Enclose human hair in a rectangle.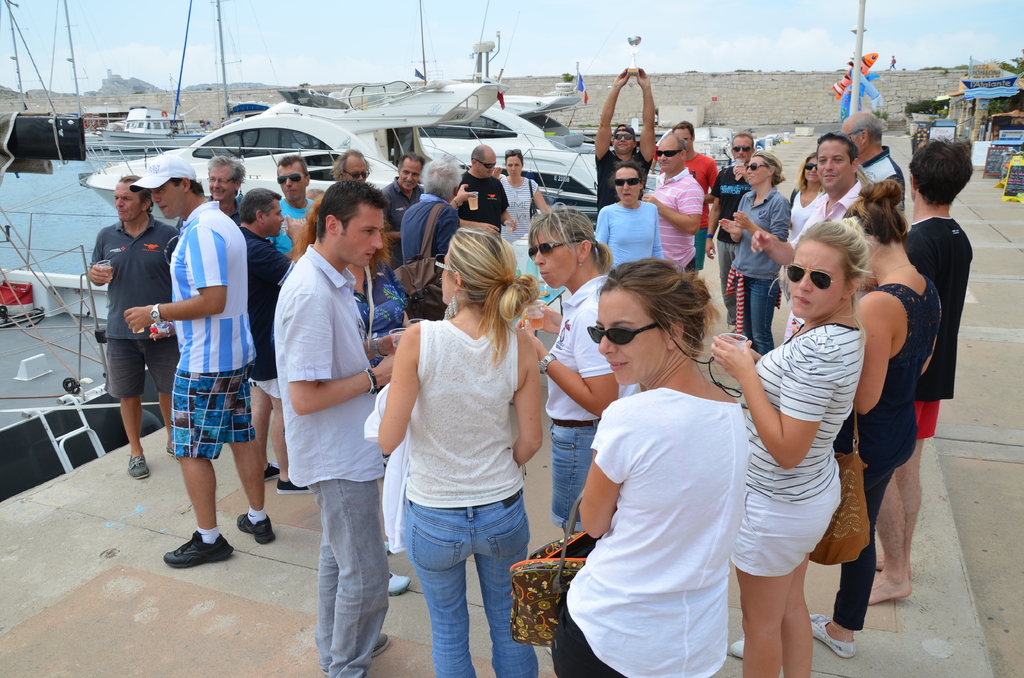
x1=534, y1=202, x2=612, y2=275.
